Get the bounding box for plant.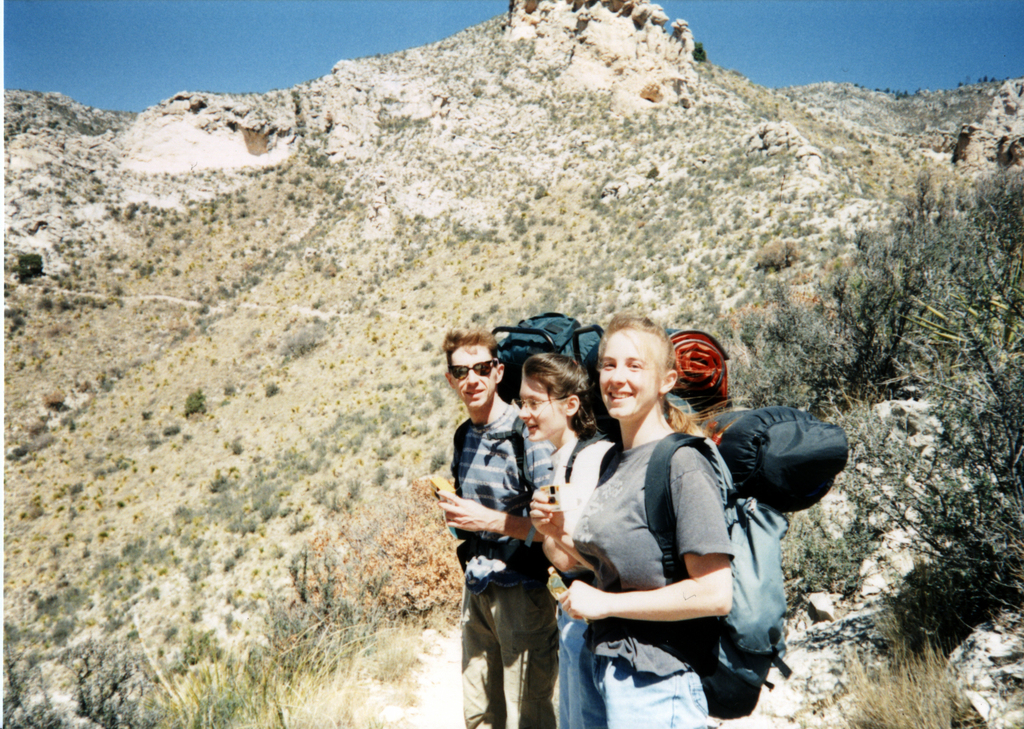
[x1=124, y1=206, x2=137, y2=220].
